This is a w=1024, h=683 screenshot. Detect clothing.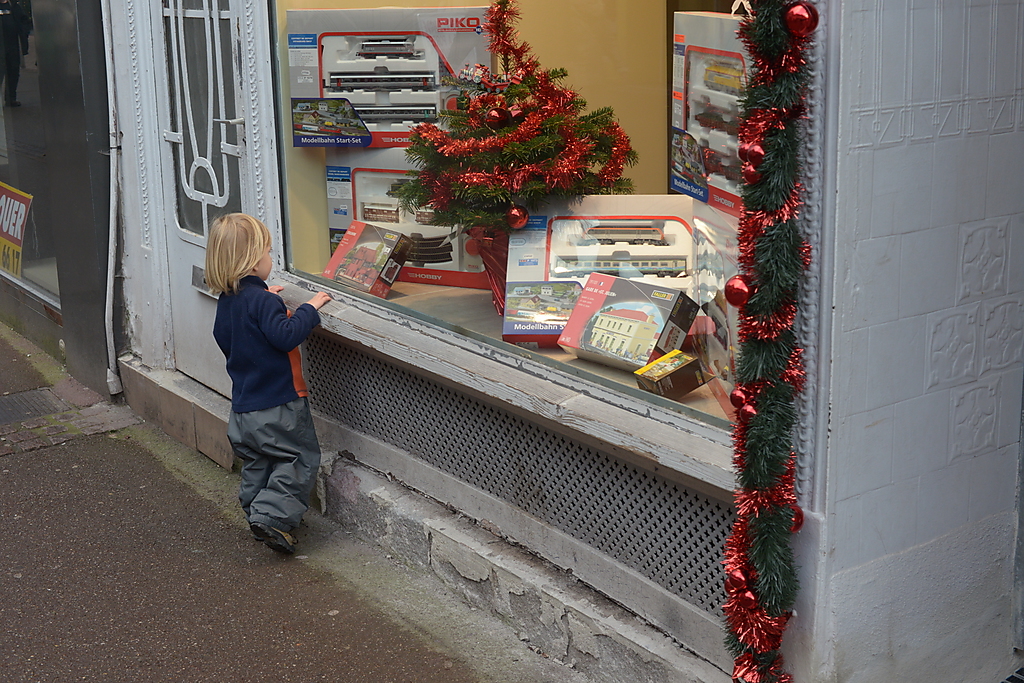
(215,272,316,525).
